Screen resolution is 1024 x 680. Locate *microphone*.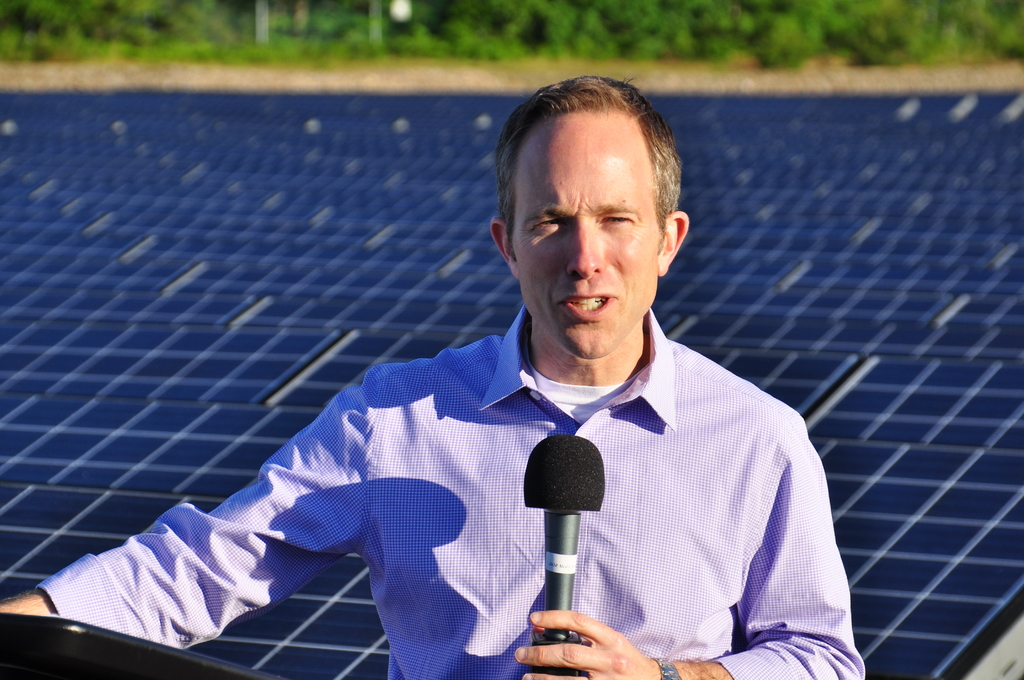
[521, 433, 605, 676].
